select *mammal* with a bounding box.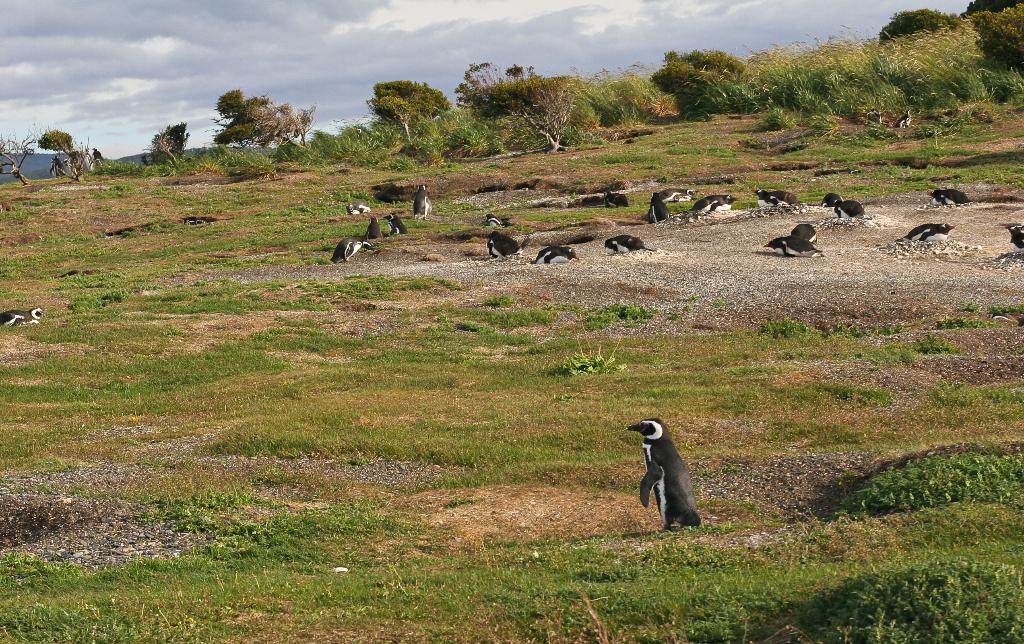
530, 245, 580, 264.
